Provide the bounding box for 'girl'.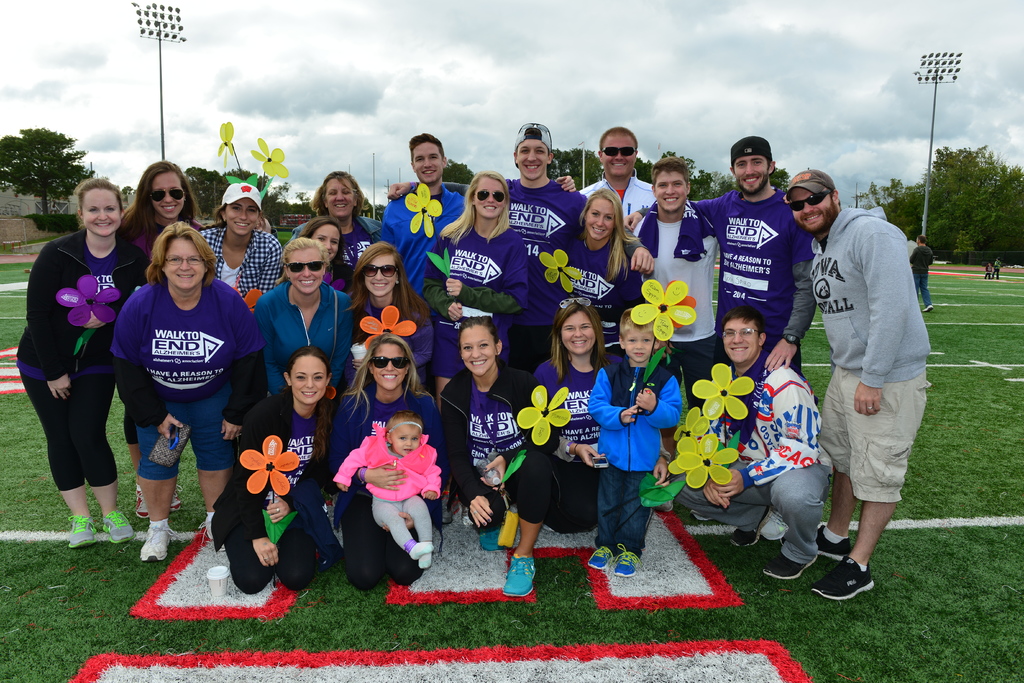
crop(335, 242, 442, 398).
